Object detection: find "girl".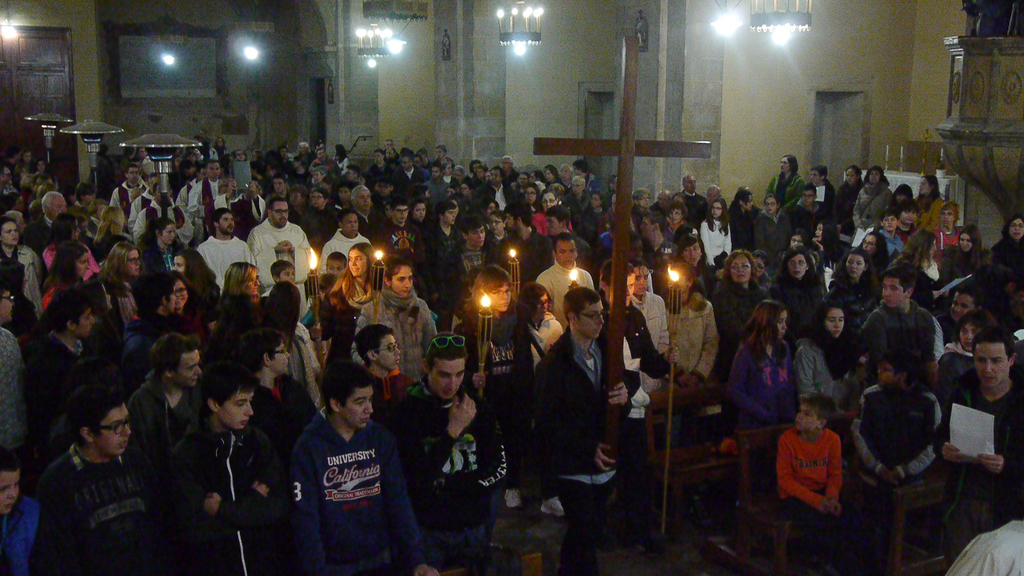
bbox=[724, 304, 800, 440].
